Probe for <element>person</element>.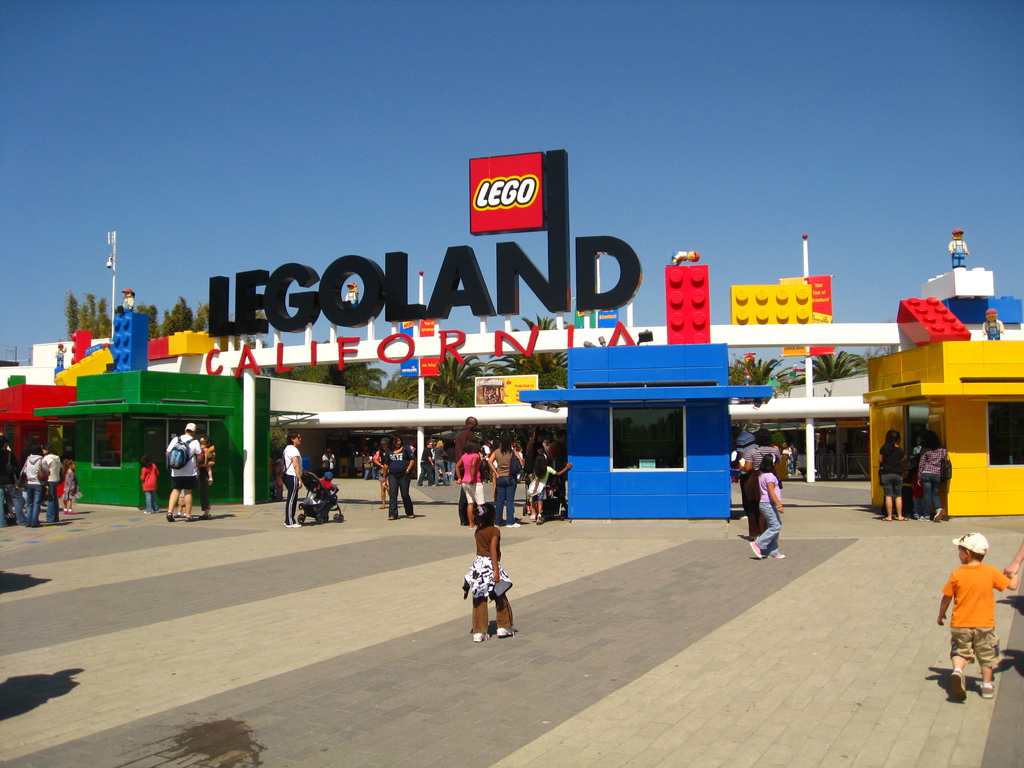
Probe result: [x1=912, y1=424, x2=949, y2=524].
